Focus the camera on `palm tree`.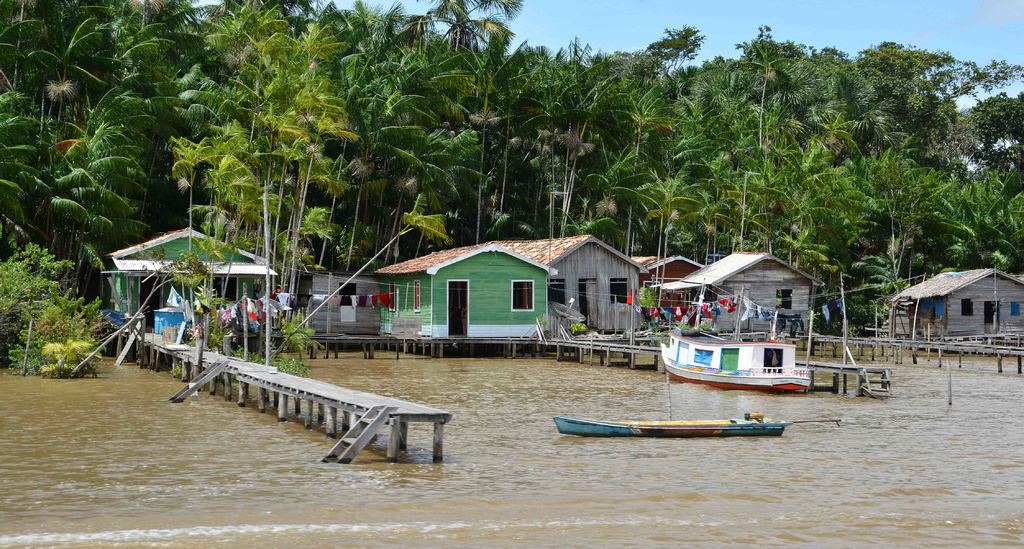
Focus region: bbox=[160, 30, 362, 366].
